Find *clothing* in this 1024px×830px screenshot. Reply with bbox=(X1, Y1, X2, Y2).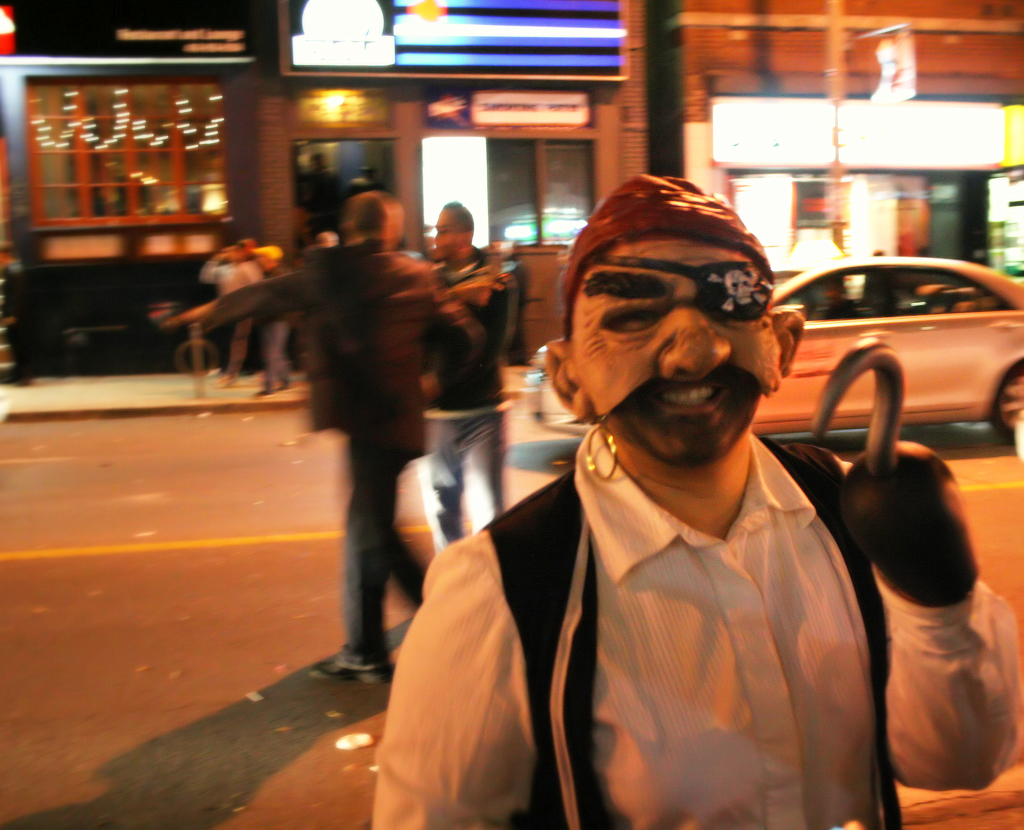
bbox=(410, 377, 913, 829).
